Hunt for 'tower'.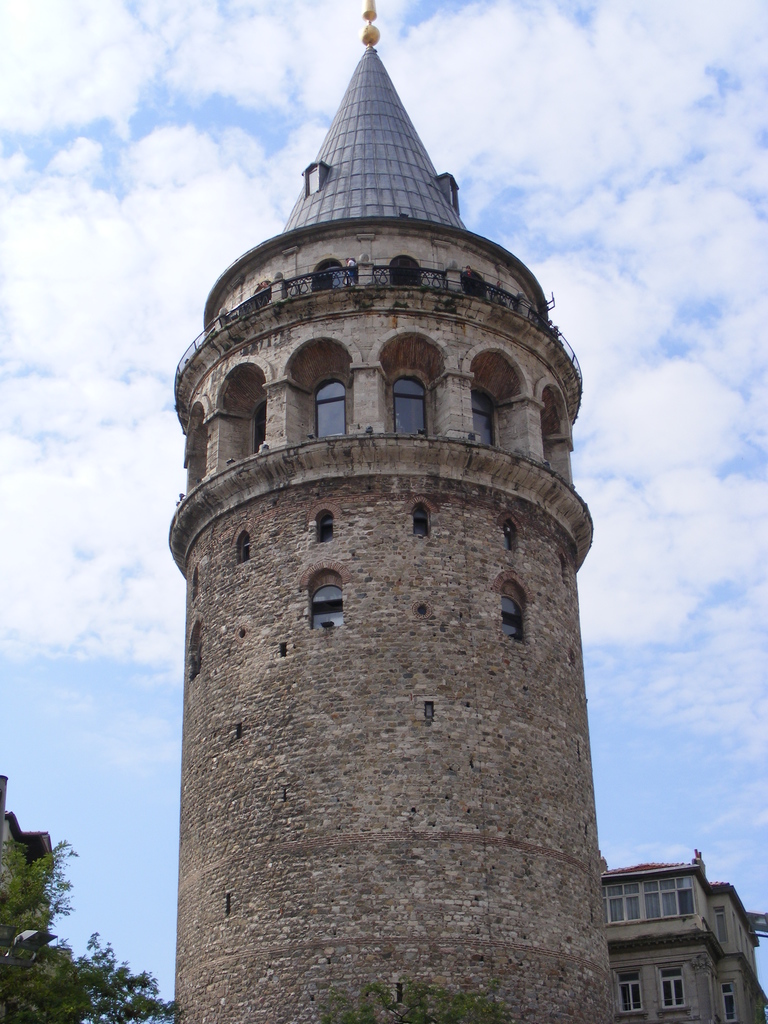
Hunted down at bbox(164, 0, 596, 1023).
